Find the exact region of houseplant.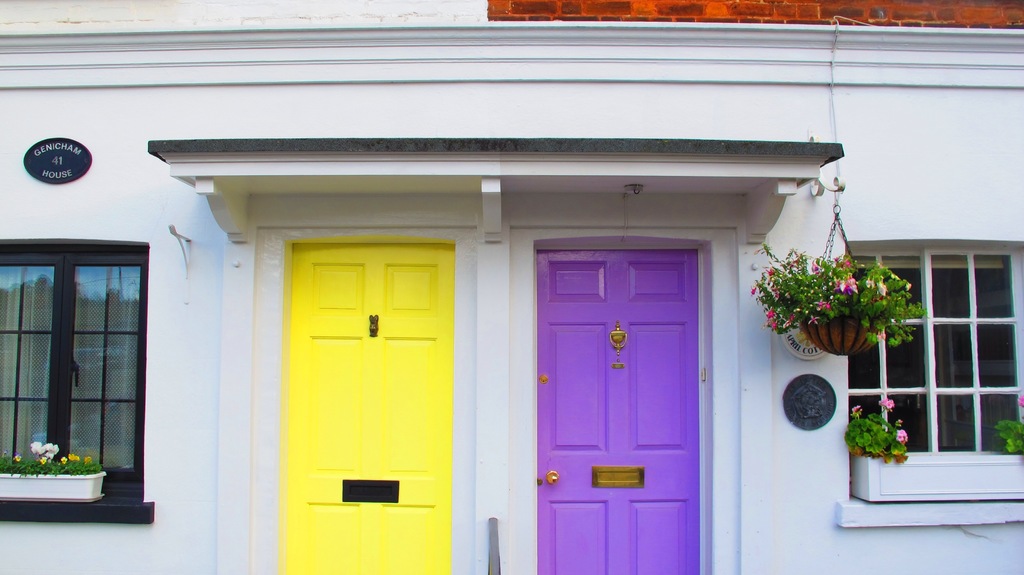
Exact region: {"x1": 840, "y1": 398, "x2": 911, "y2": 466}.
